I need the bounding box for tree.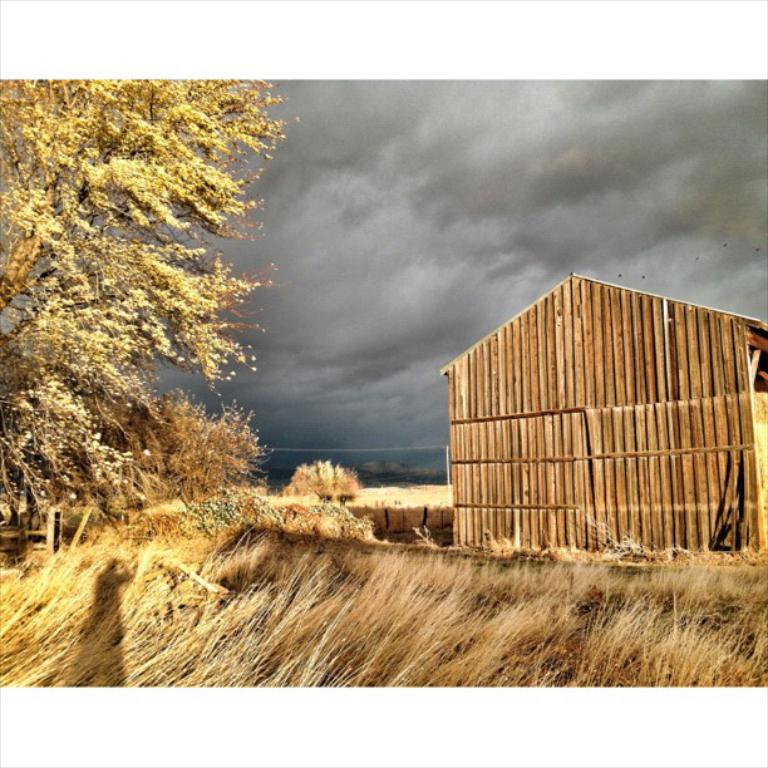
Here it is: (x1=16, y1=73, x2=300, y2=555).
